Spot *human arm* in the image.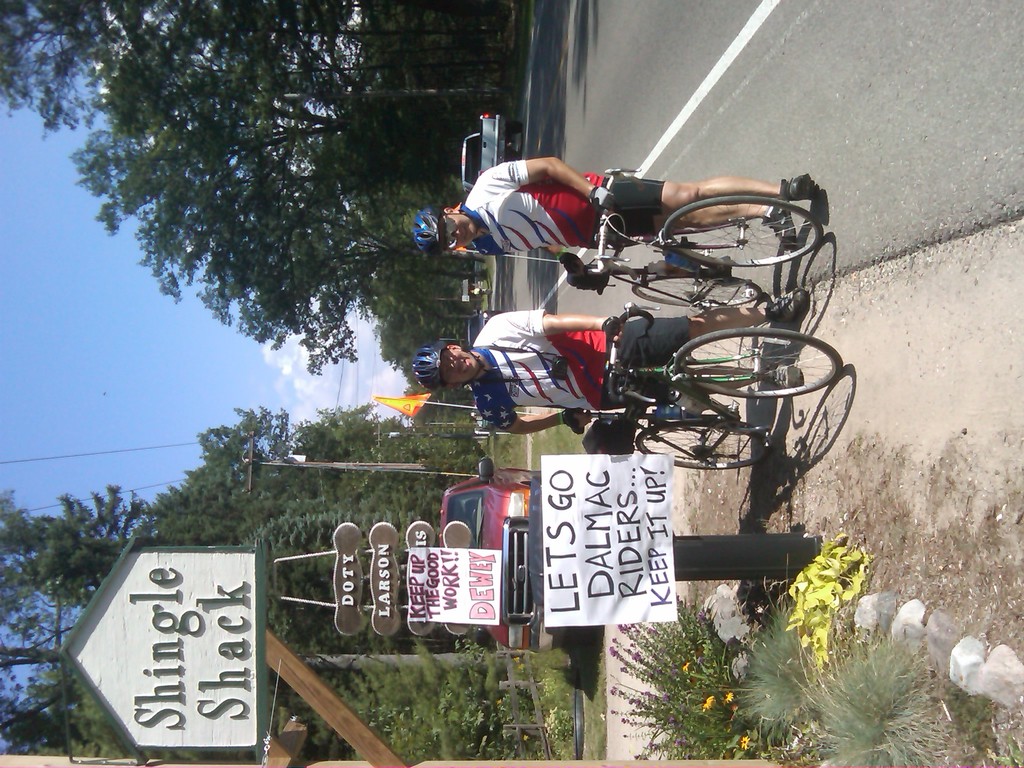
*human arm* found at (x1=546, y1=311, x2=622, y2=342).
